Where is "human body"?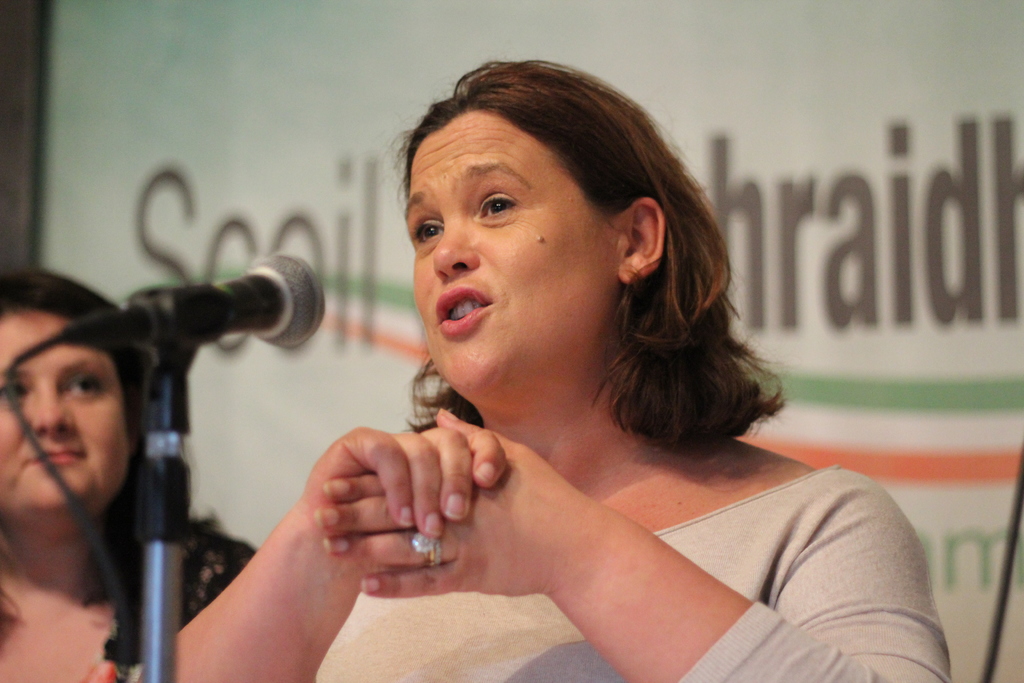
x1=90, y1=61, x2=950, y2=682.
